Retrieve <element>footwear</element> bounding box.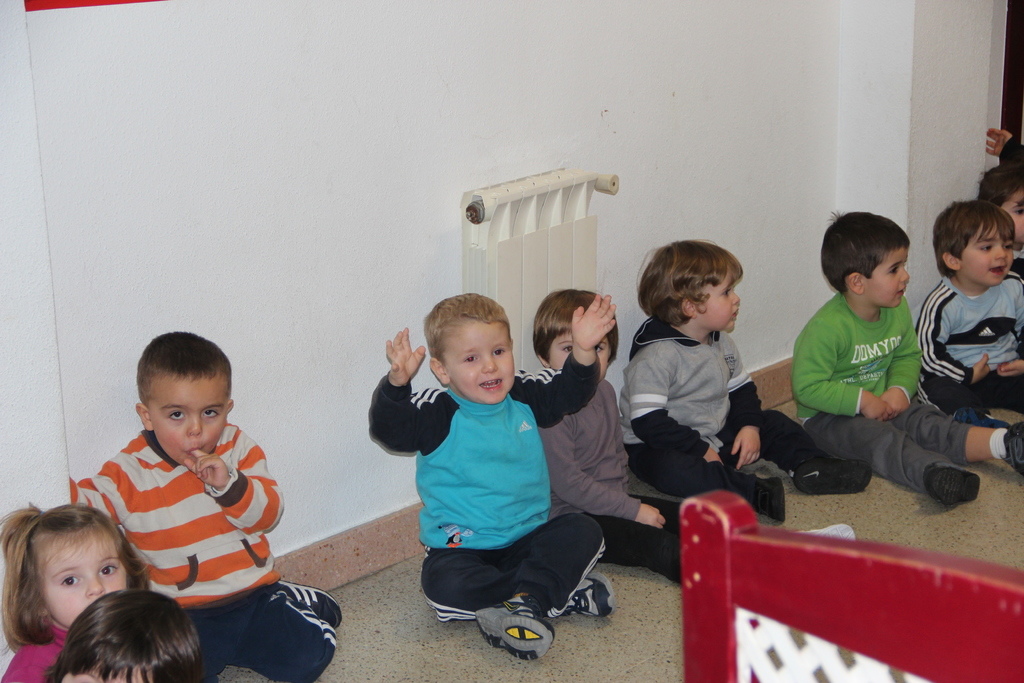
Bounding box: <box>552,568,614,618</box>.
